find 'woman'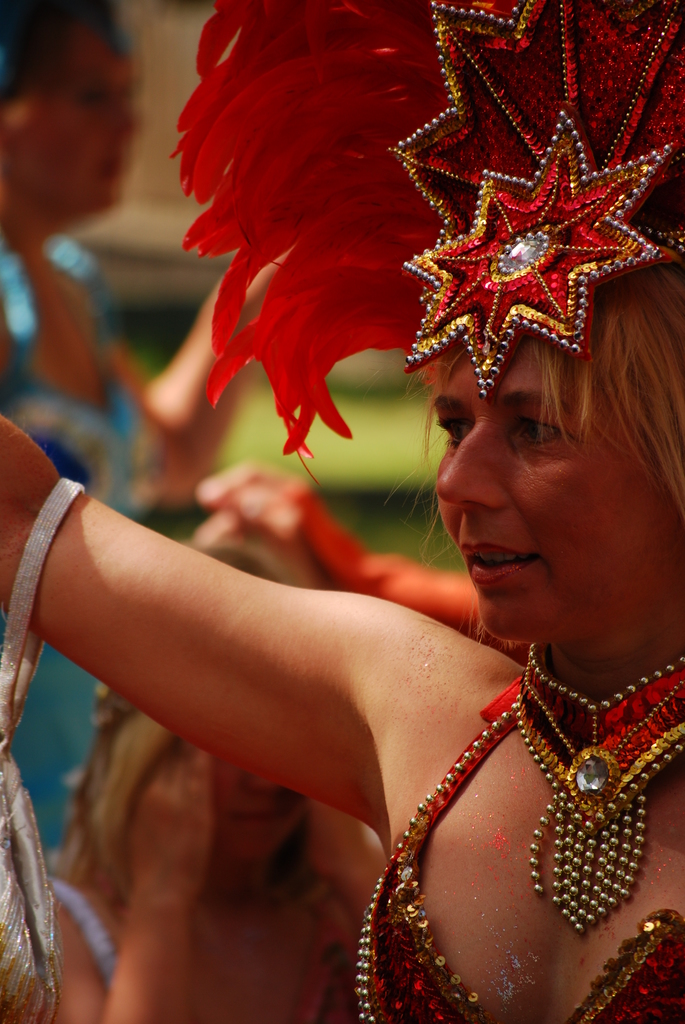
[0, 0, 288, 851]
